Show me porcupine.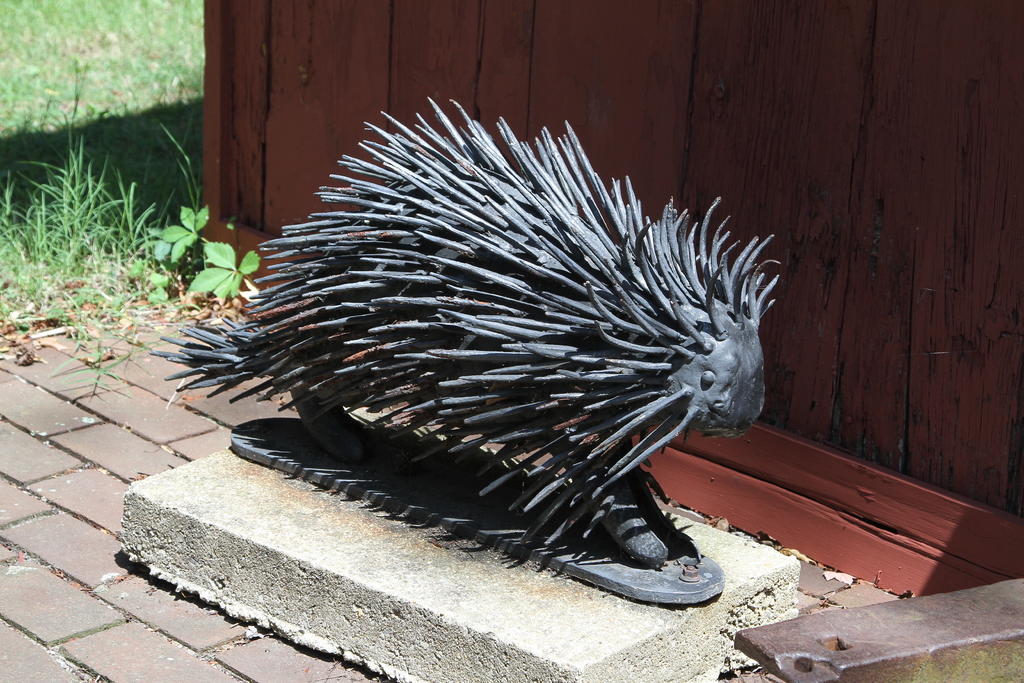
porcupine is here: x1=155, y1=94, x2=765, y2=539.
